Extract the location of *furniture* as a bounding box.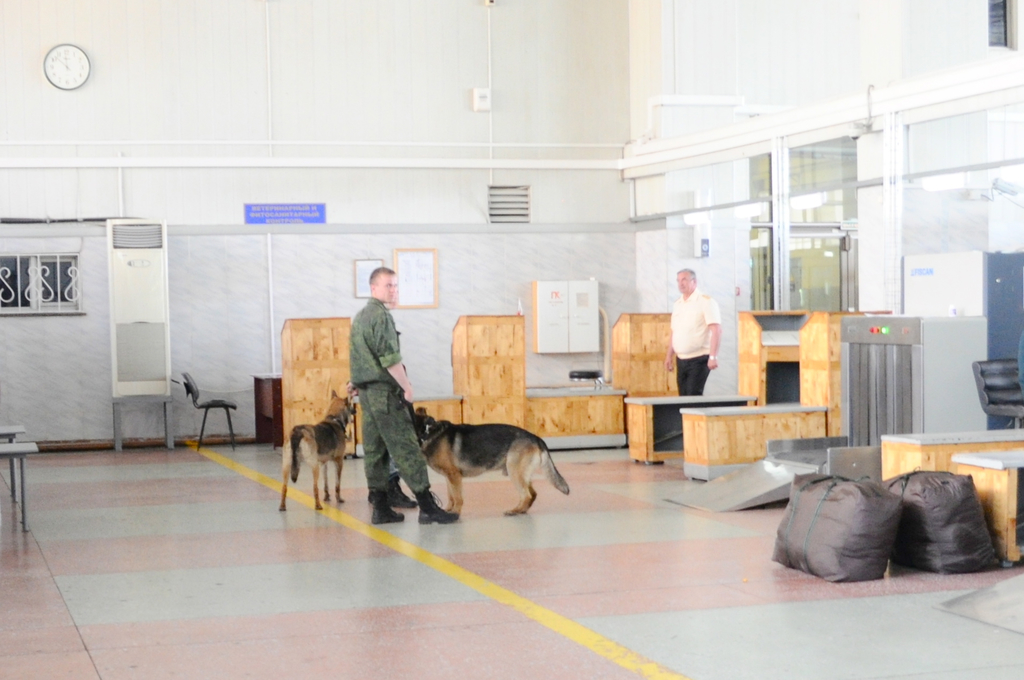
<box>680,403,827,483</box>.
